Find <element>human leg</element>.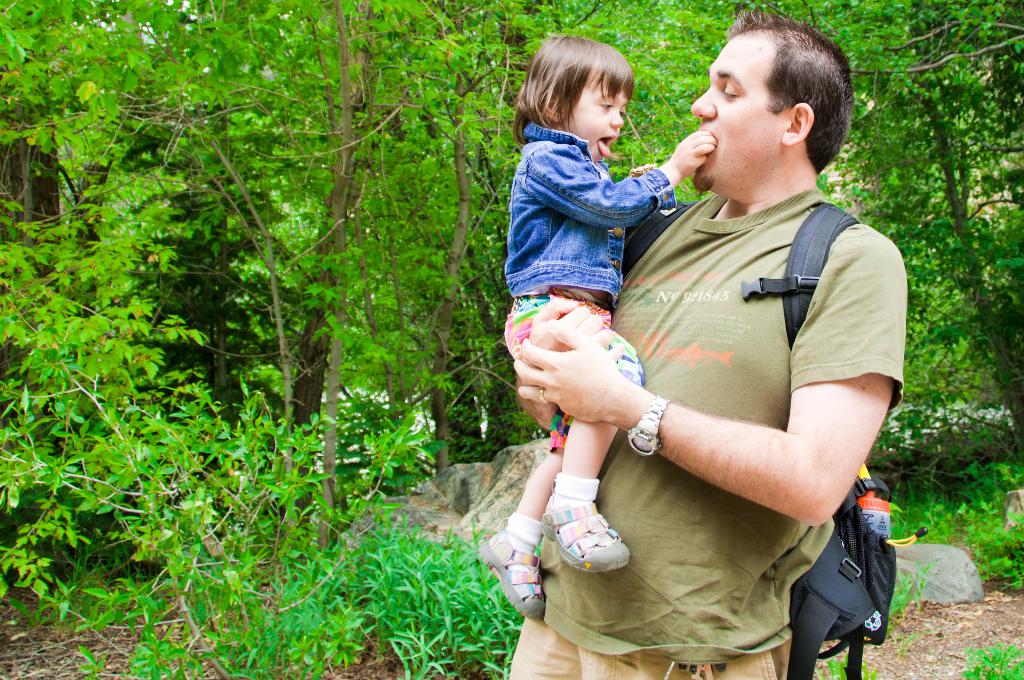
pyautogui.locateOnScreen(475, 401, 564, 625).
